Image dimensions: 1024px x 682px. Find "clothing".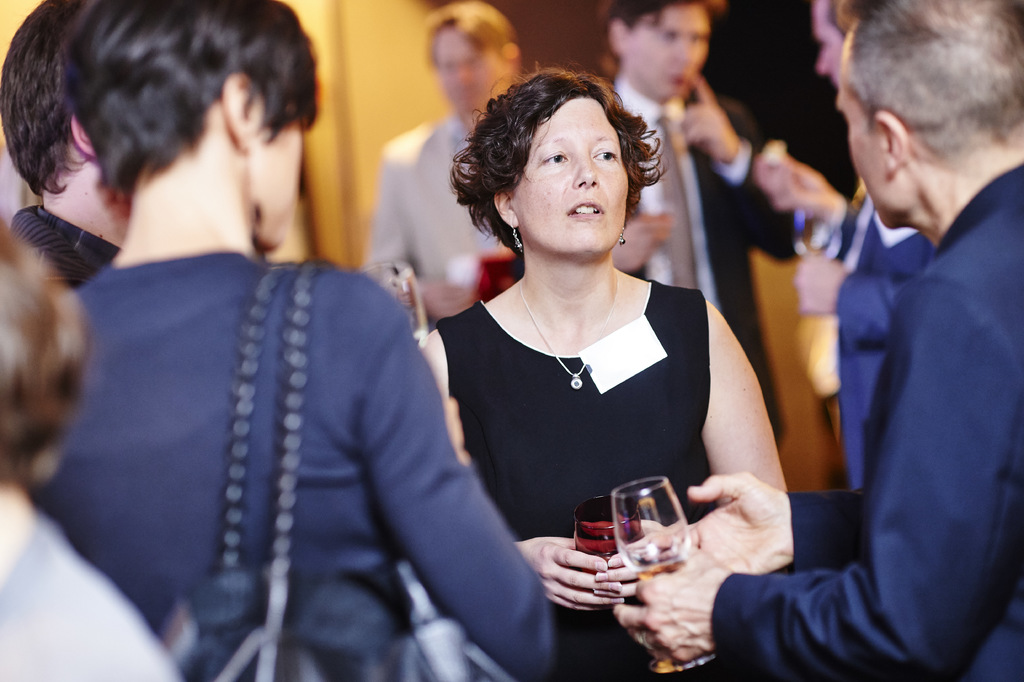
l=692, t=164, r=1023, b=681.
